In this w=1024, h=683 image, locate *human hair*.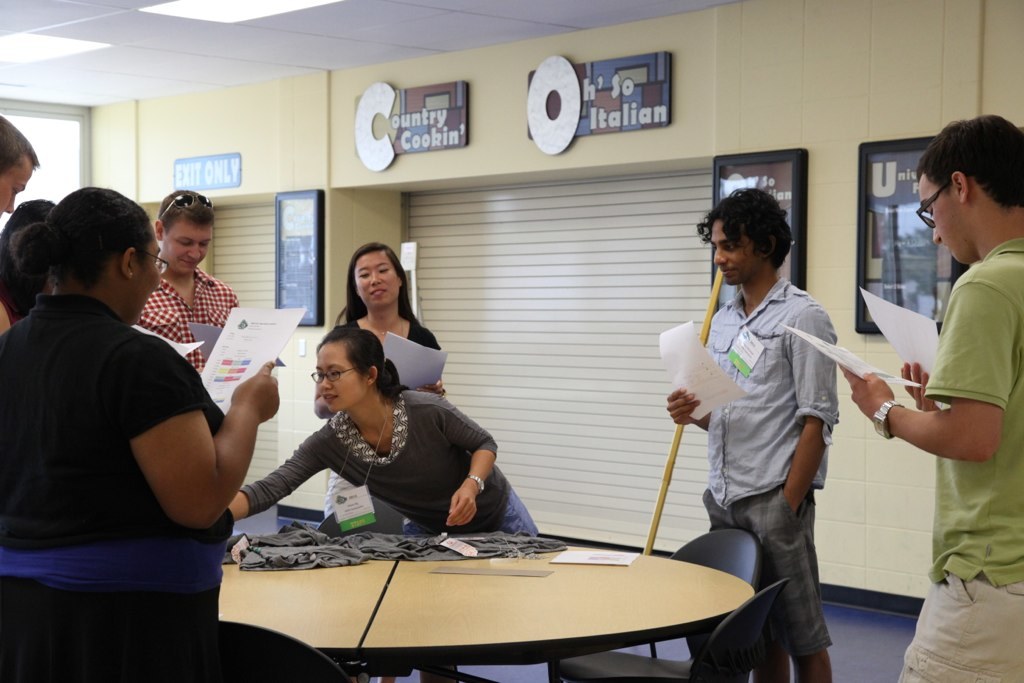
Bounding box: bbox(915, 109, 1023, 210).
